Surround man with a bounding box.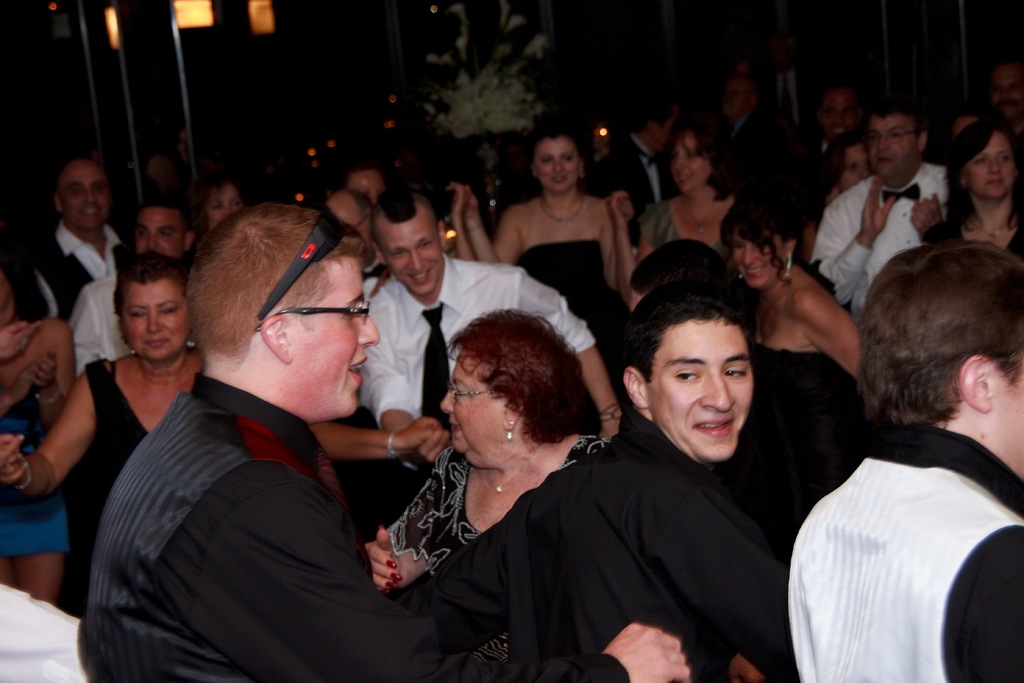
box(357, 192, 636, 448).
